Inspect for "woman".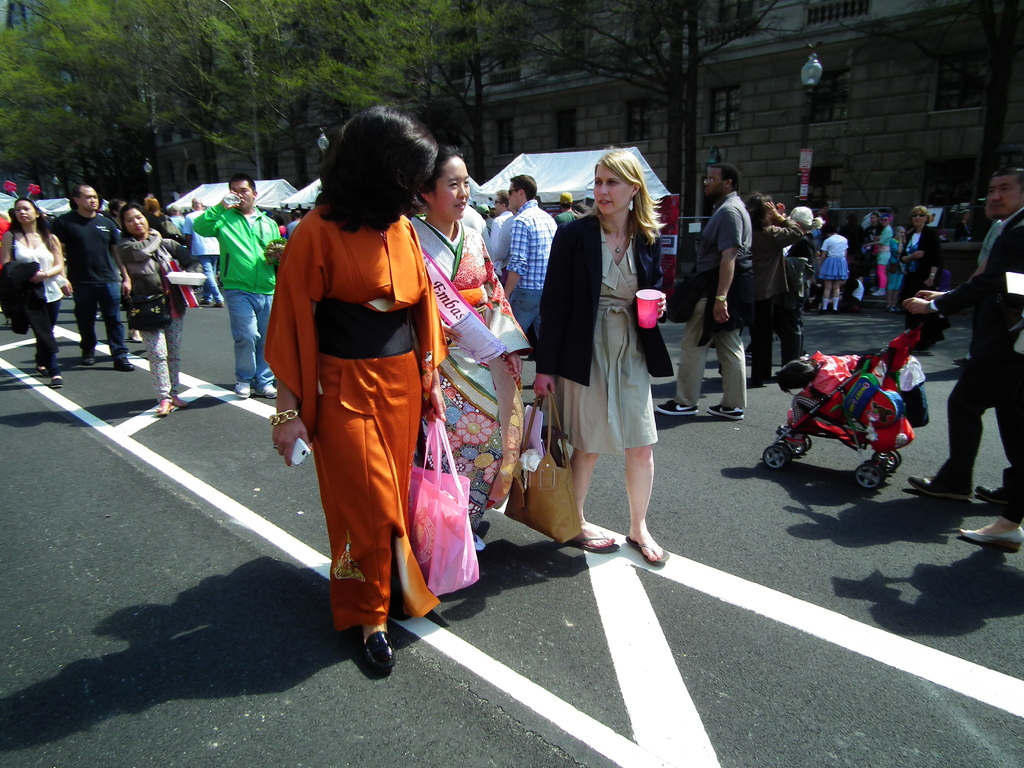
Inspection: (x1=2, y1=195, x2=65, y2=378).
